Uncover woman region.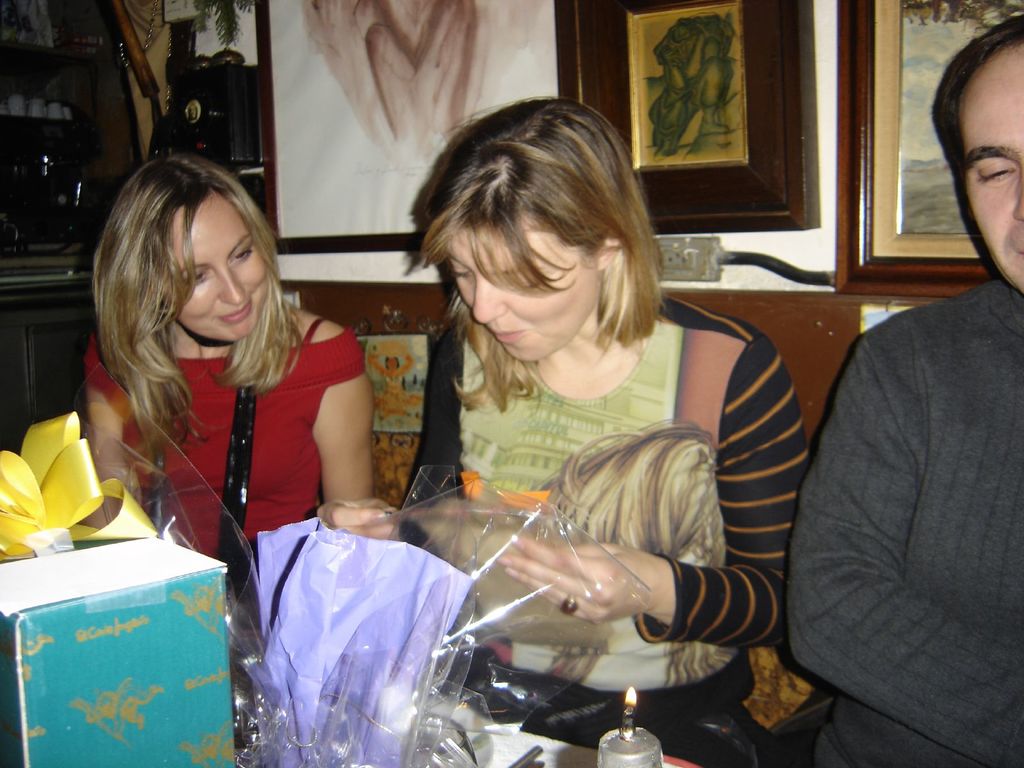
Uncovered: (left=315, top=97, right=810, bottom=766).
